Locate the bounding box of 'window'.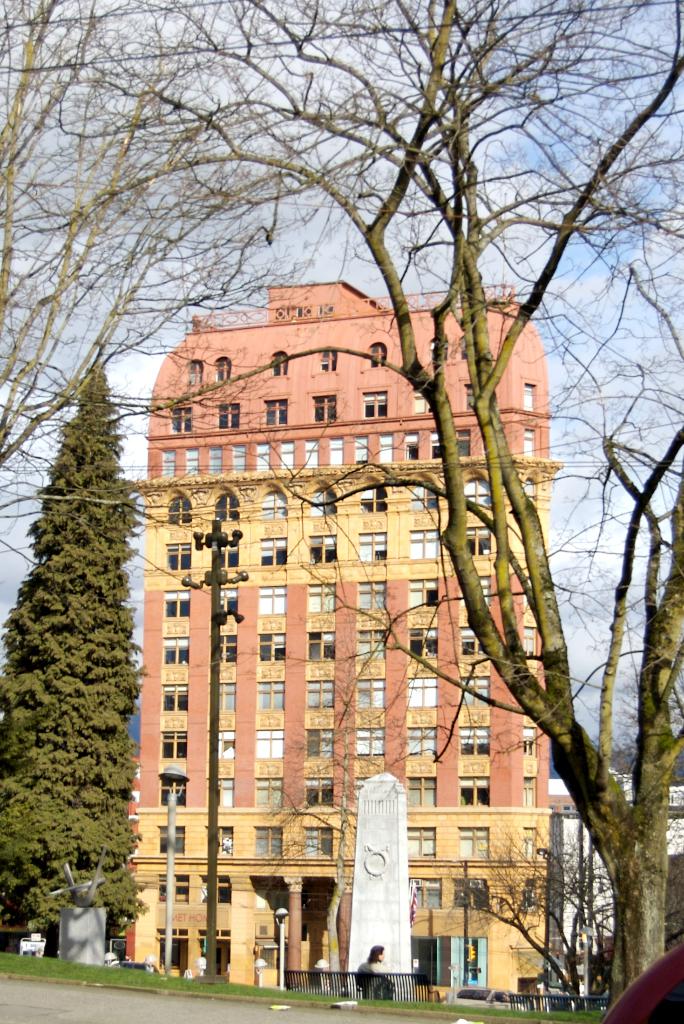
Bounding box: 434/332/455/367.
